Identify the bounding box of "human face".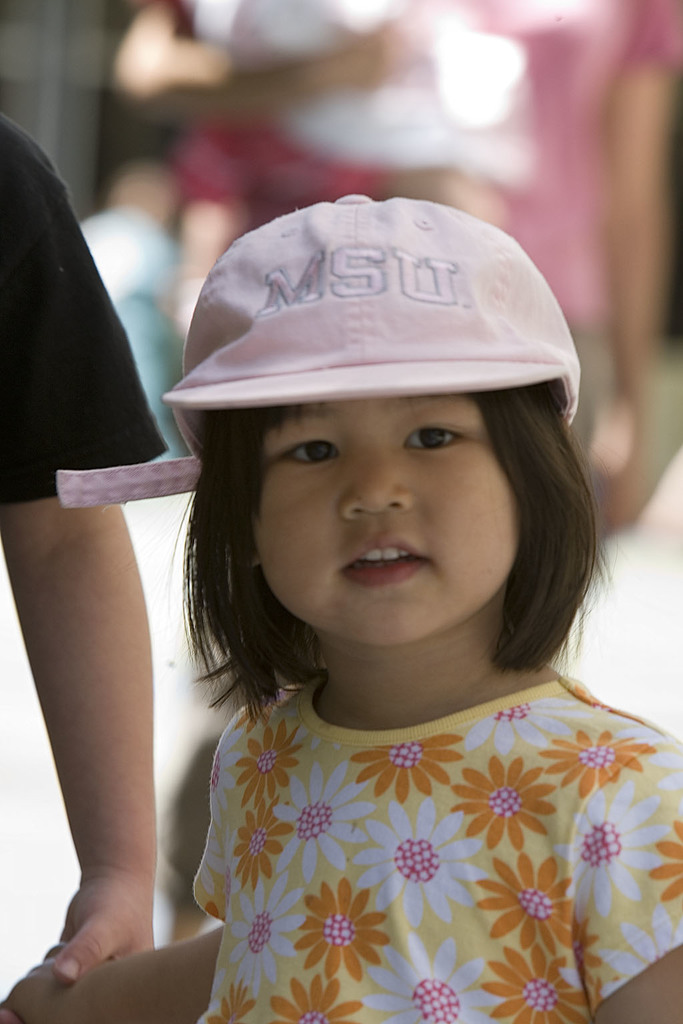
box(256, 393, 518, 643).
